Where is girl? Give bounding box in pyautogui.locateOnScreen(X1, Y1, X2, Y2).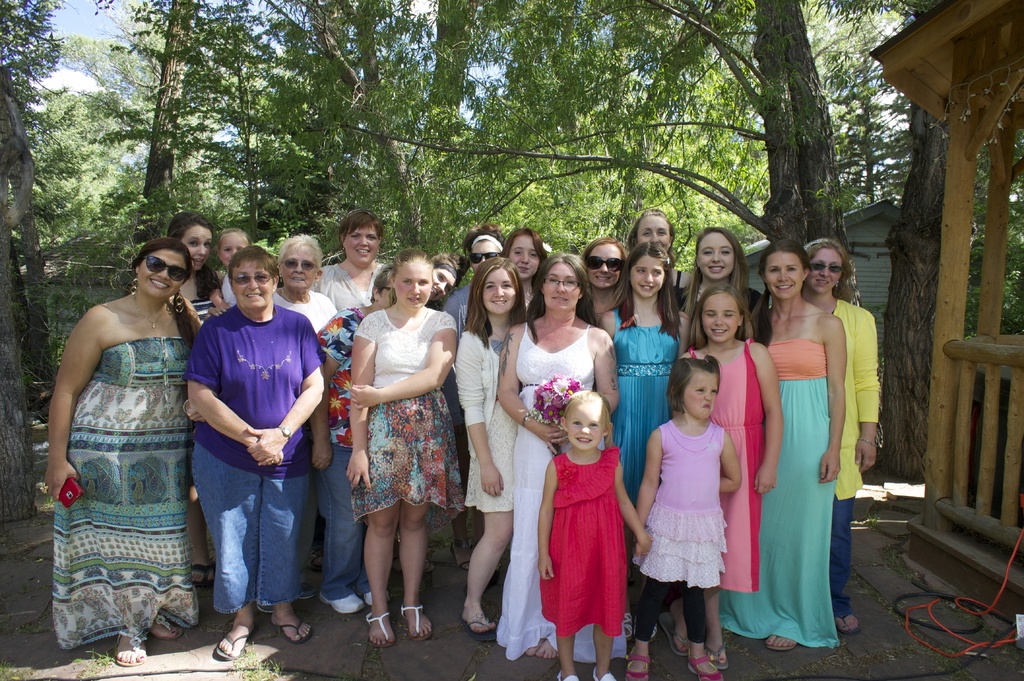
pyautogui.locateOnScreen(429, 253, 460, 301).
